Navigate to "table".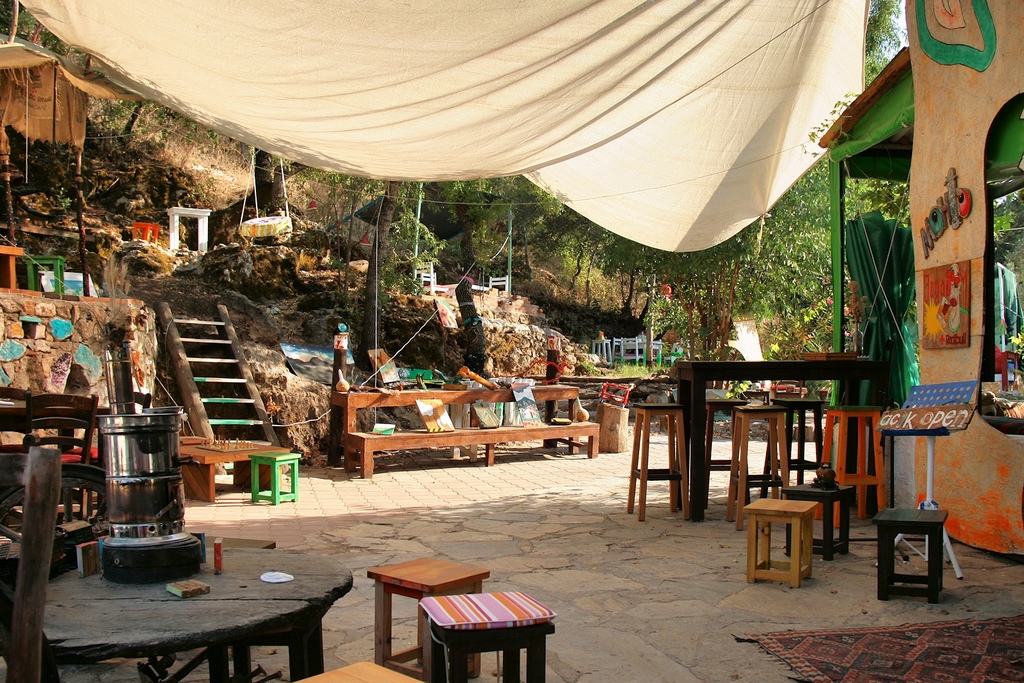
Navigation target: [left=173, top=435, right=294, bottom=504].
